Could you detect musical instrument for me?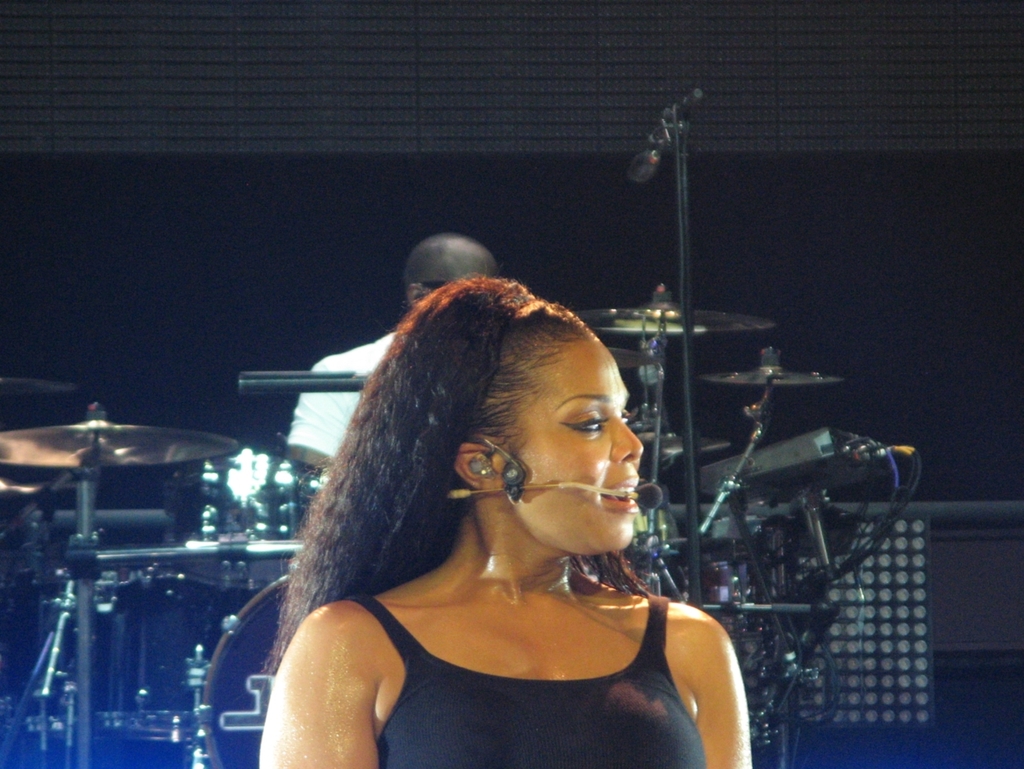
Detection result: [23,383,280,737].
